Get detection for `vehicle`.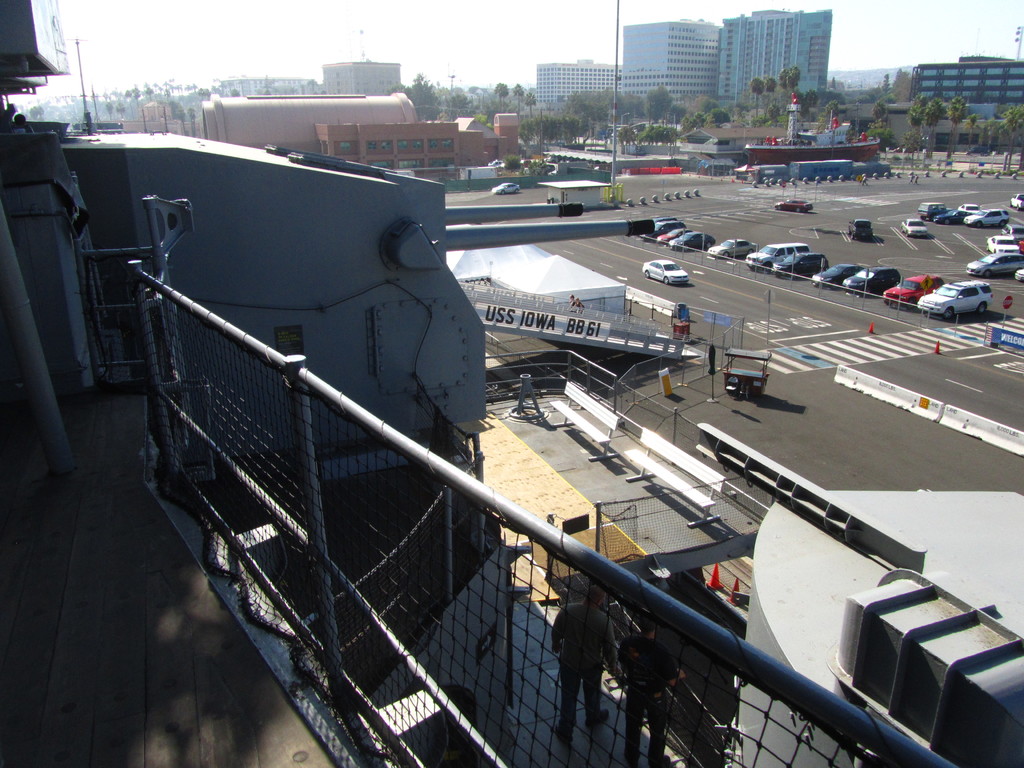
Detection: (left=842, top=267, right=895, bottom=288).
